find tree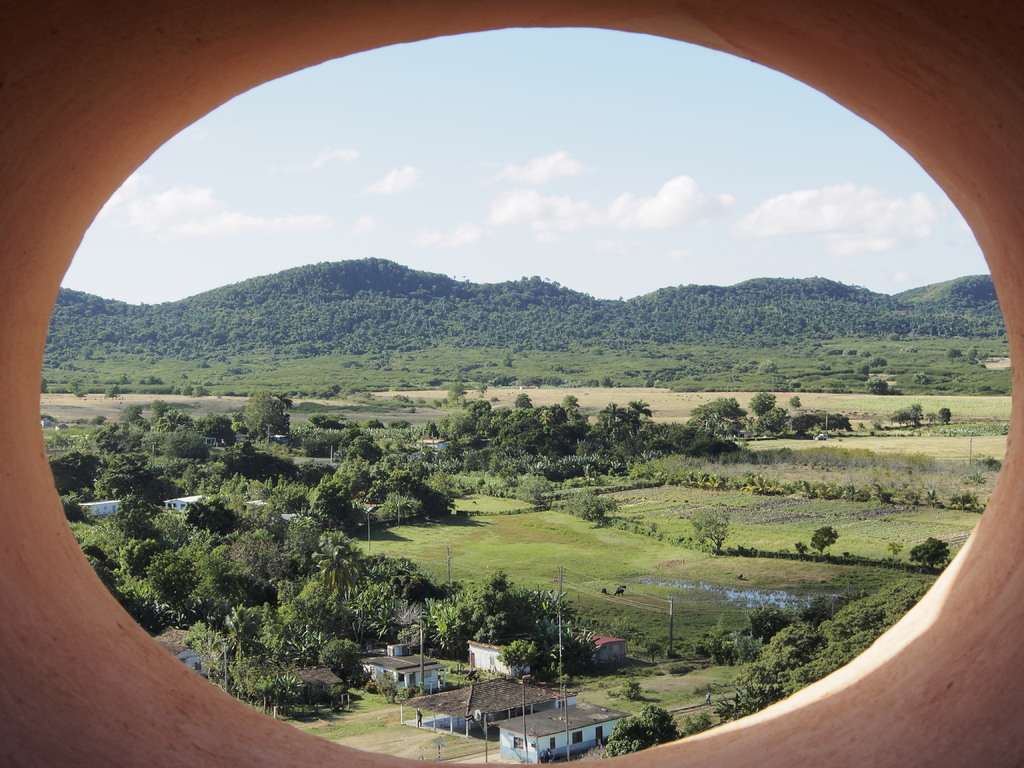
select_region(800, 542, 813, 558)
